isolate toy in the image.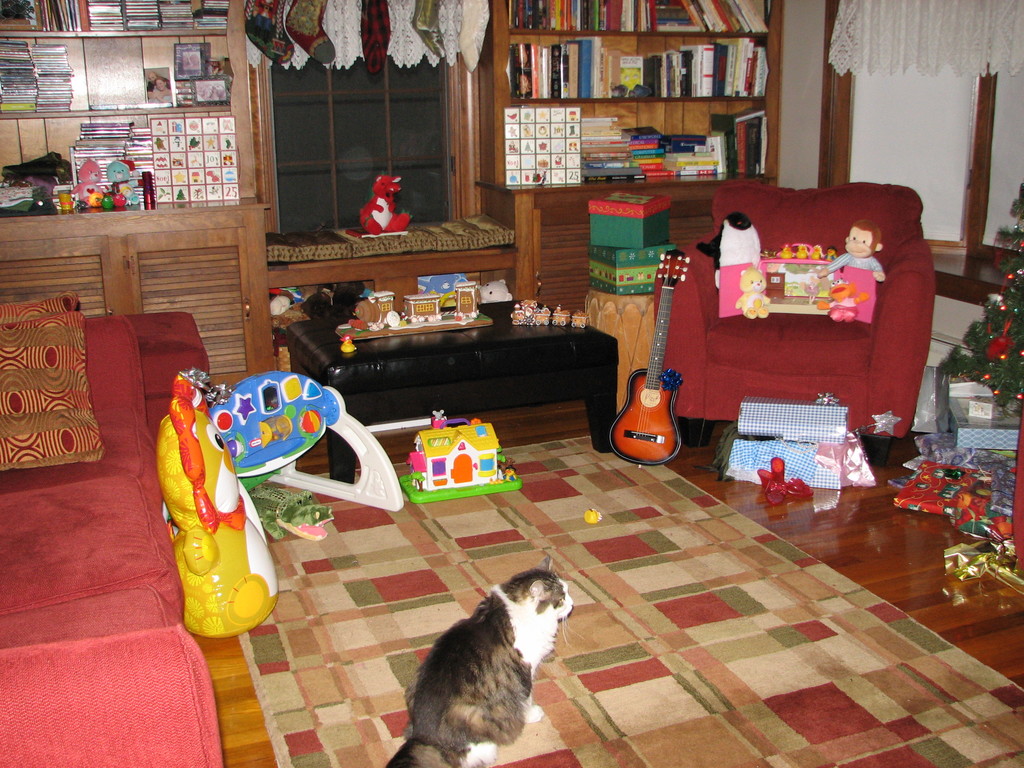
Isolated region: Rect(454, 282, 484, 319).
